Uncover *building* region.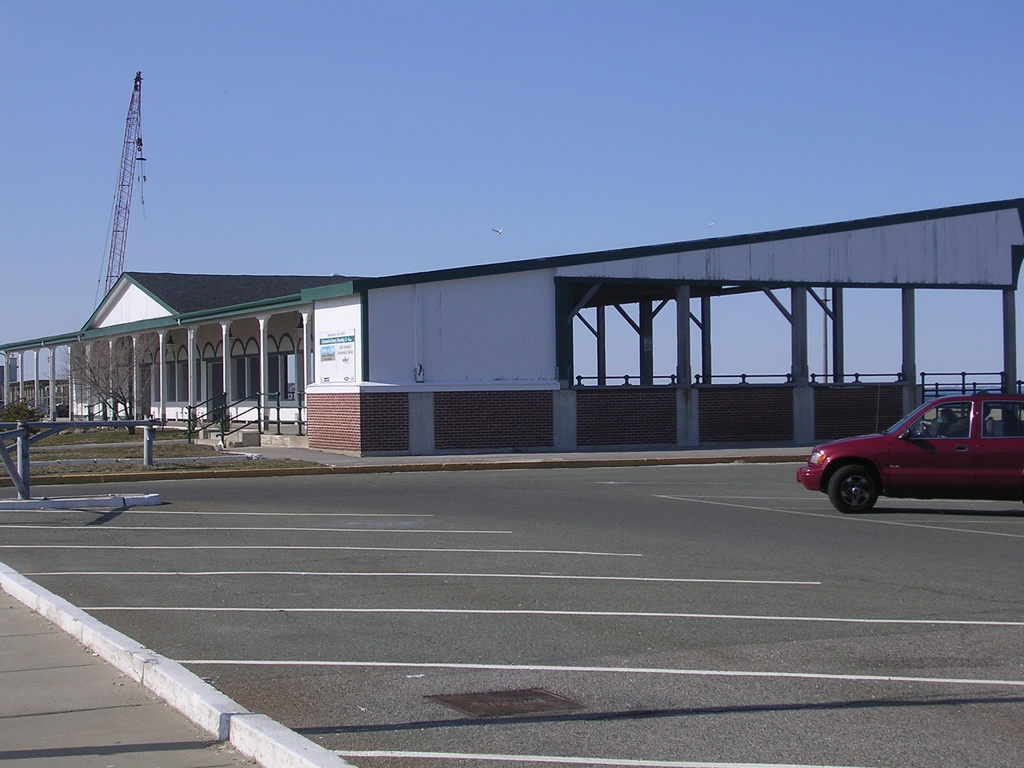
Uncovered: crop(0, 199, 1023, 458).
